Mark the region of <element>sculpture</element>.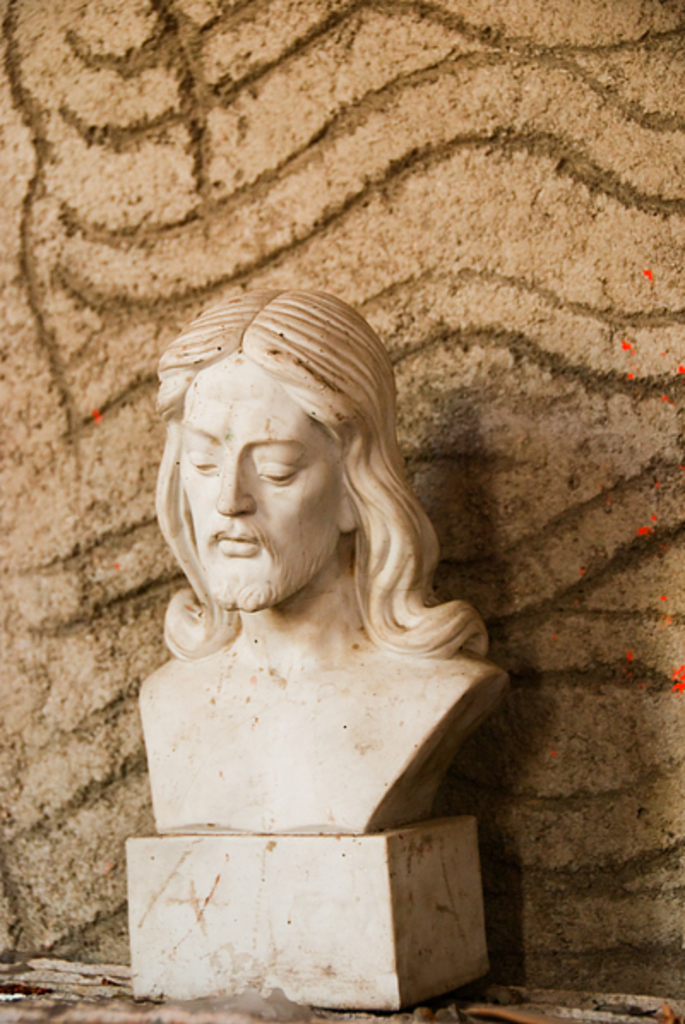
Region: Rect(89, 277, 517, 981).
